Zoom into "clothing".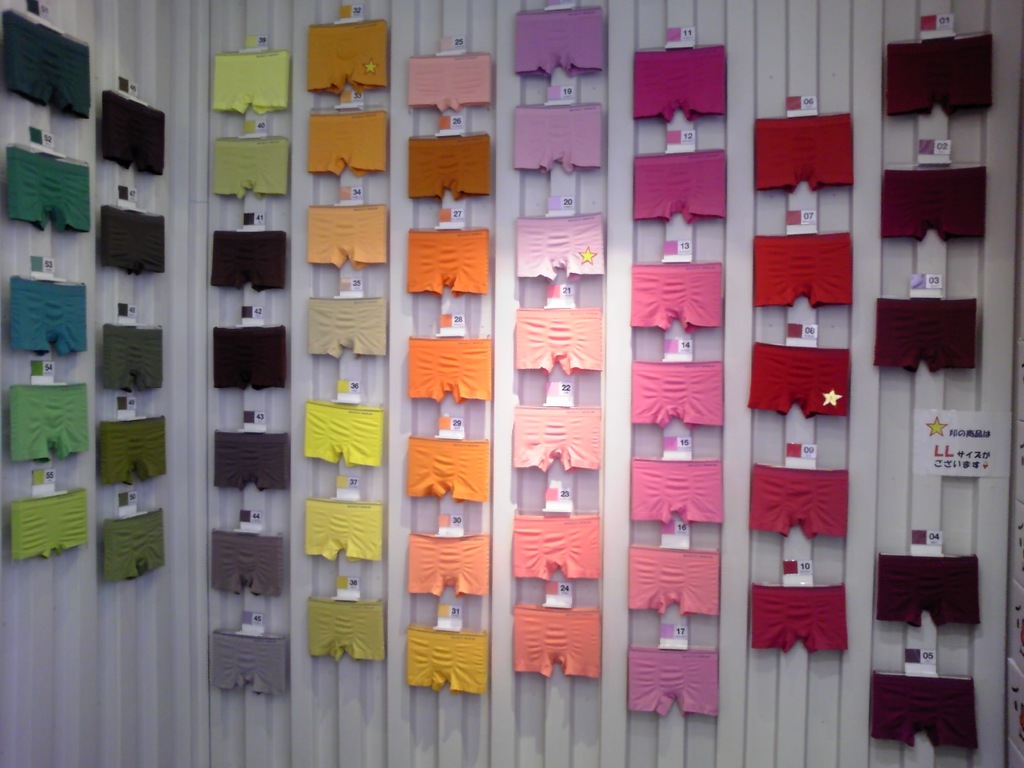
Zoom target: locate(409, 52, 495, 118).
